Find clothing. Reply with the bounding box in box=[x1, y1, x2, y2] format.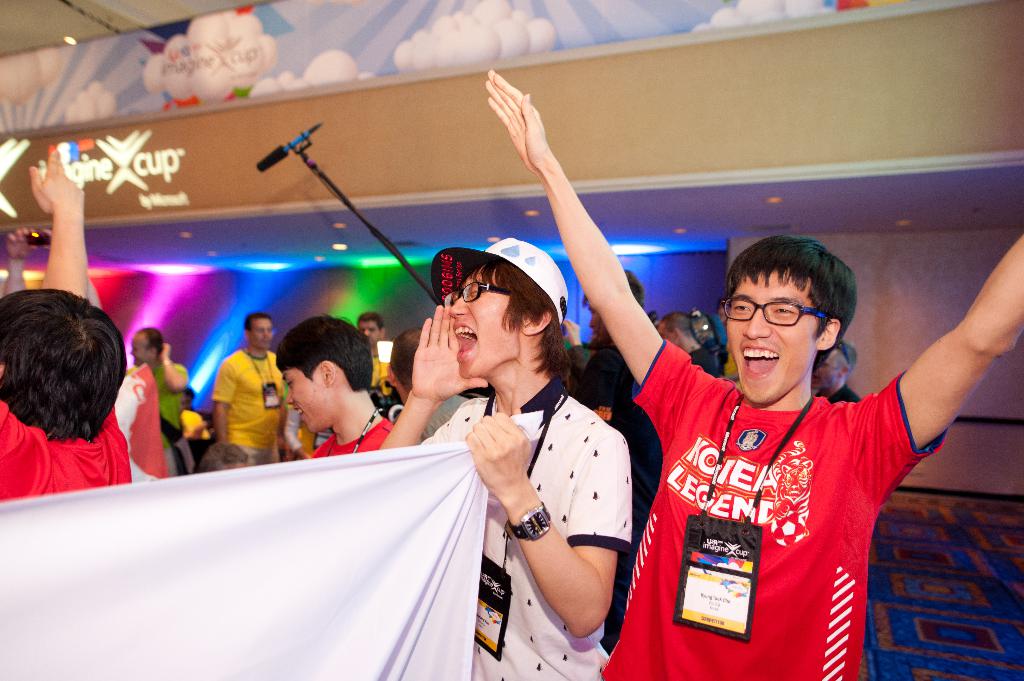
box=[201, 340, 298, 461].
